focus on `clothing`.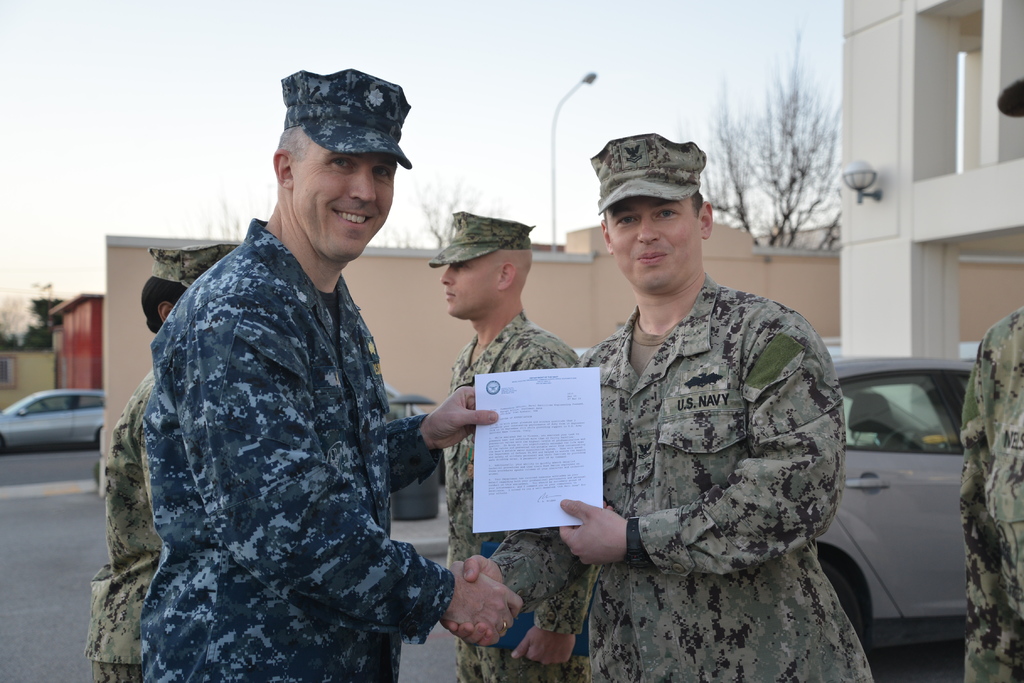
Focused at locate(95, 343, 175, 682).
